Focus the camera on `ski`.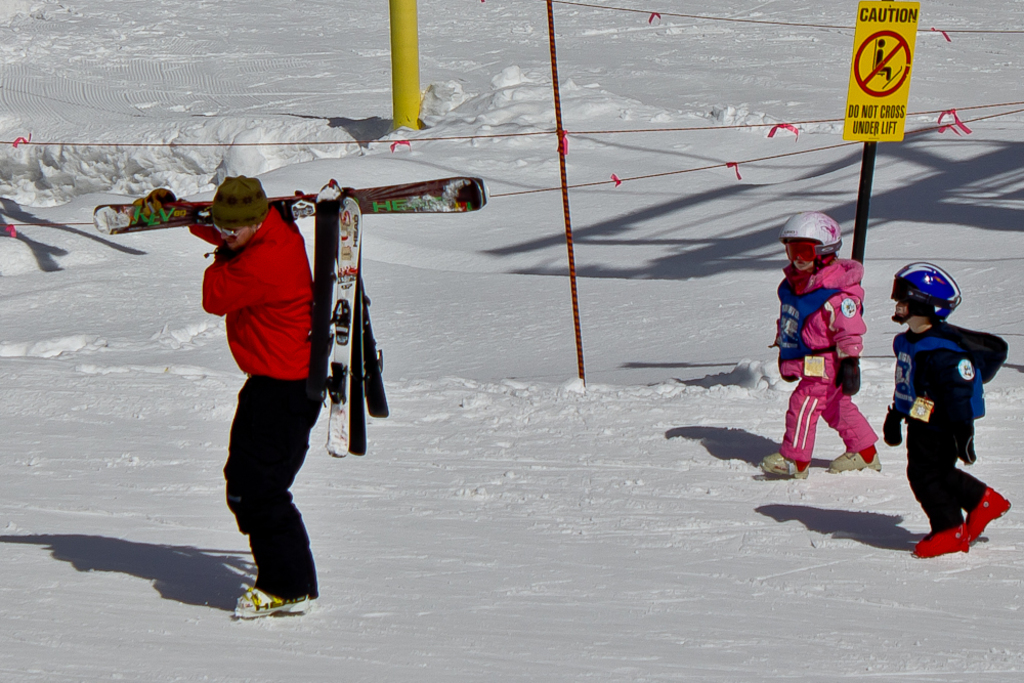
Focus region: <bbox>355, 268, 391, 431</bbox>.
